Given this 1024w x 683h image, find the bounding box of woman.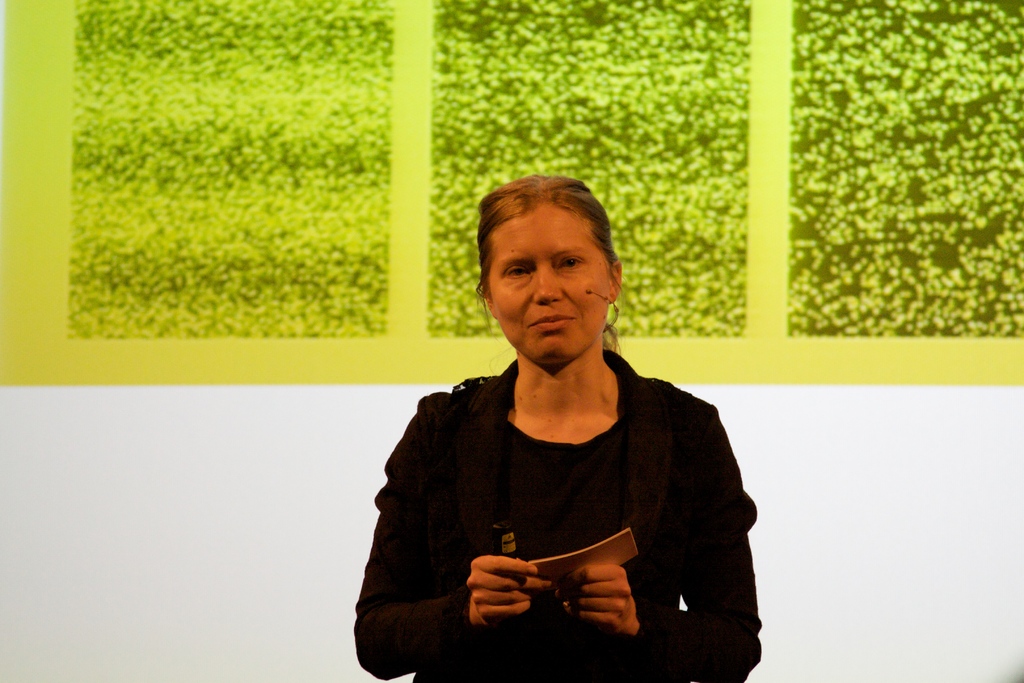
[356,178,757,677].
